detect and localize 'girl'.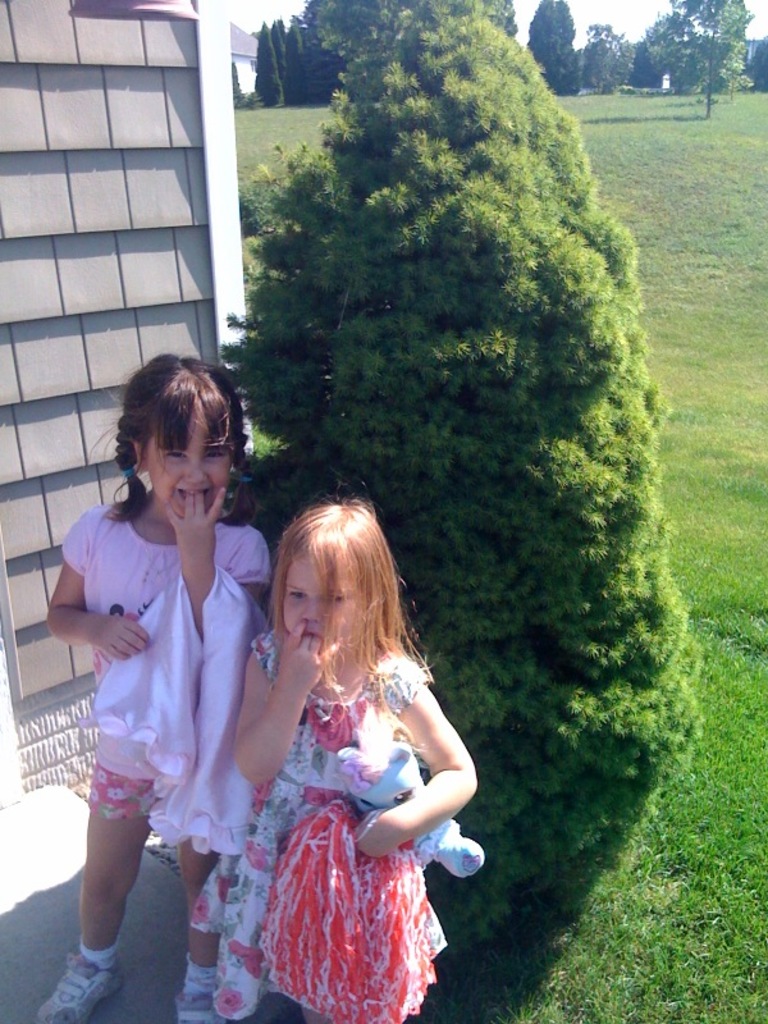
Localized at {"left": 46, "top": 321, "right": 270, "bottom": 1023}.
